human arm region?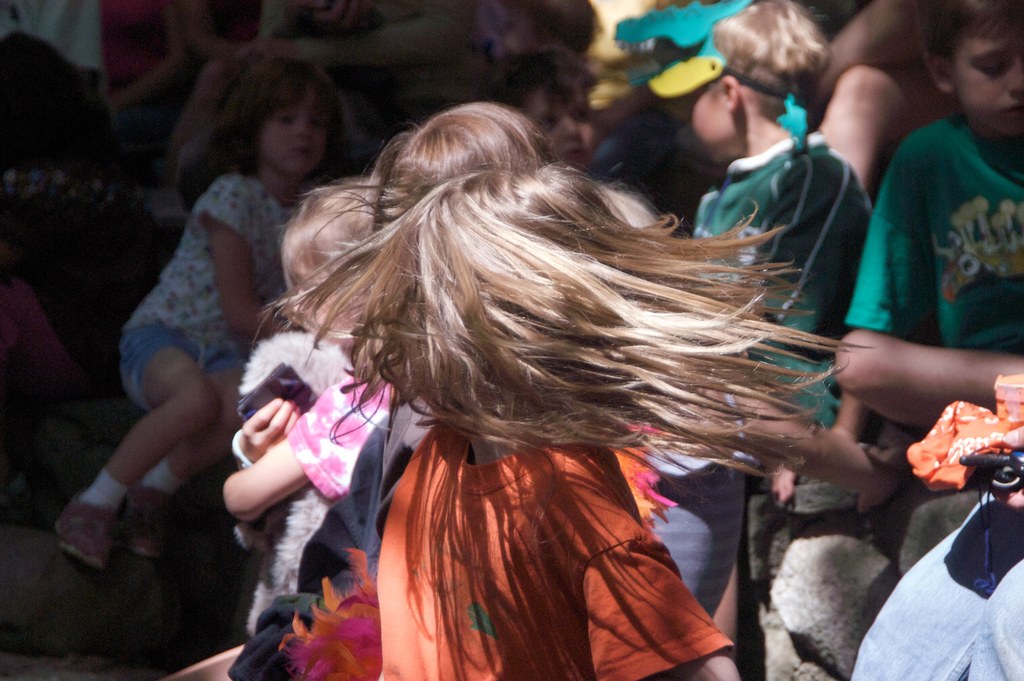
detection(582, 539, 742, 680)
